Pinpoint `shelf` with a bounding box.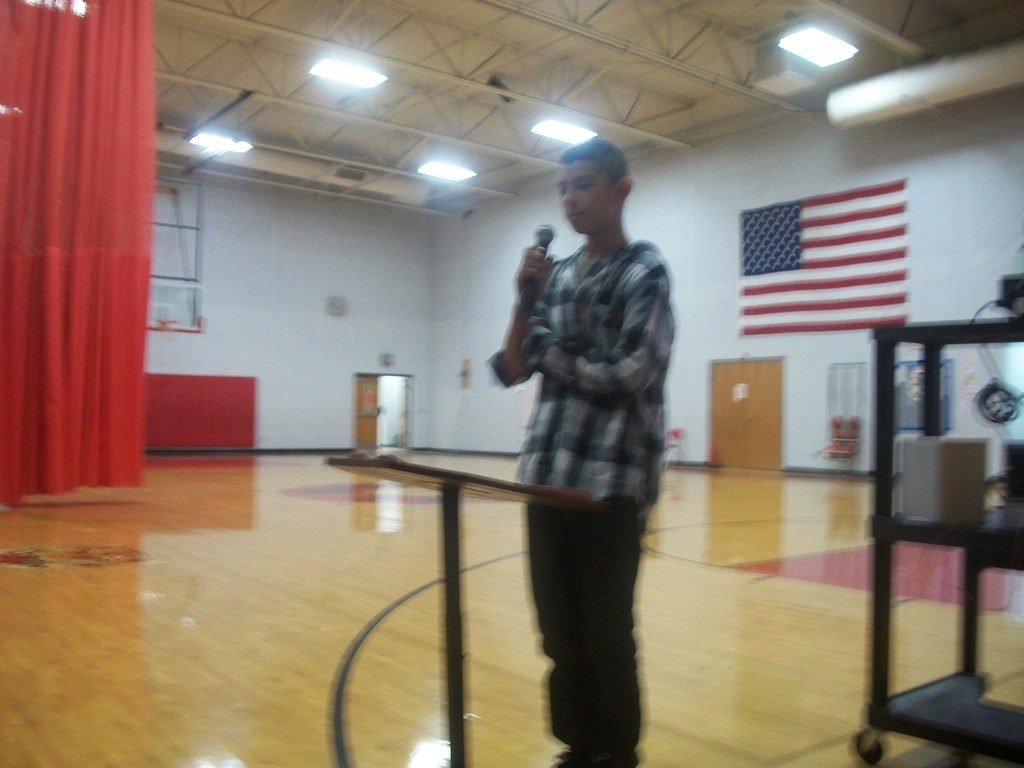
850:308:1023:767.
